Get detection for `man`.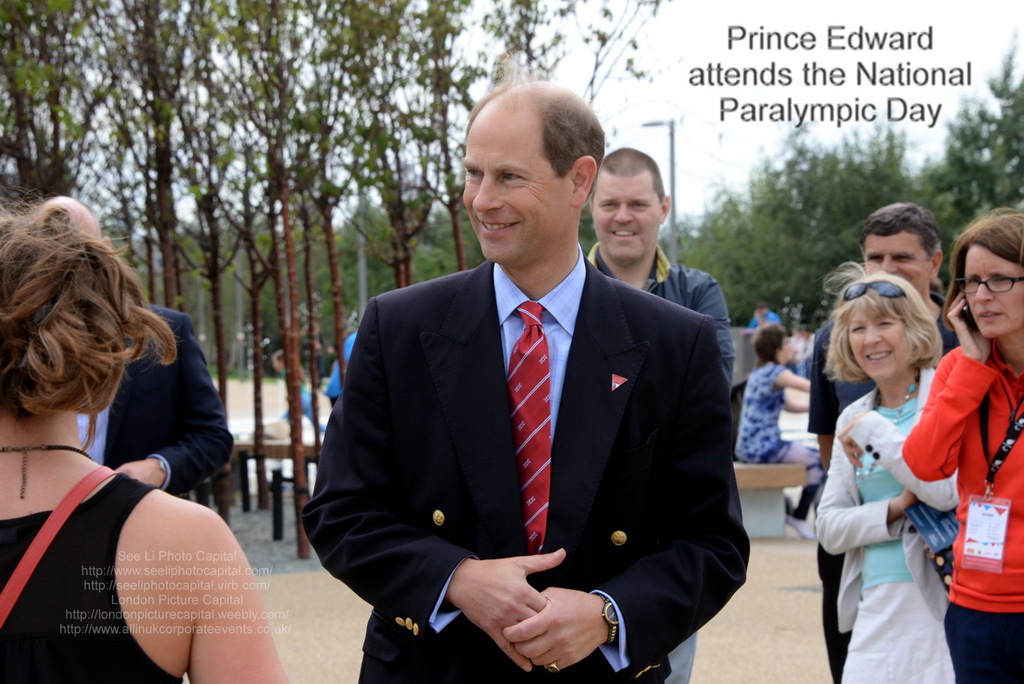
Detection: <bbox>583, 145, 734, 683</bbox>.
